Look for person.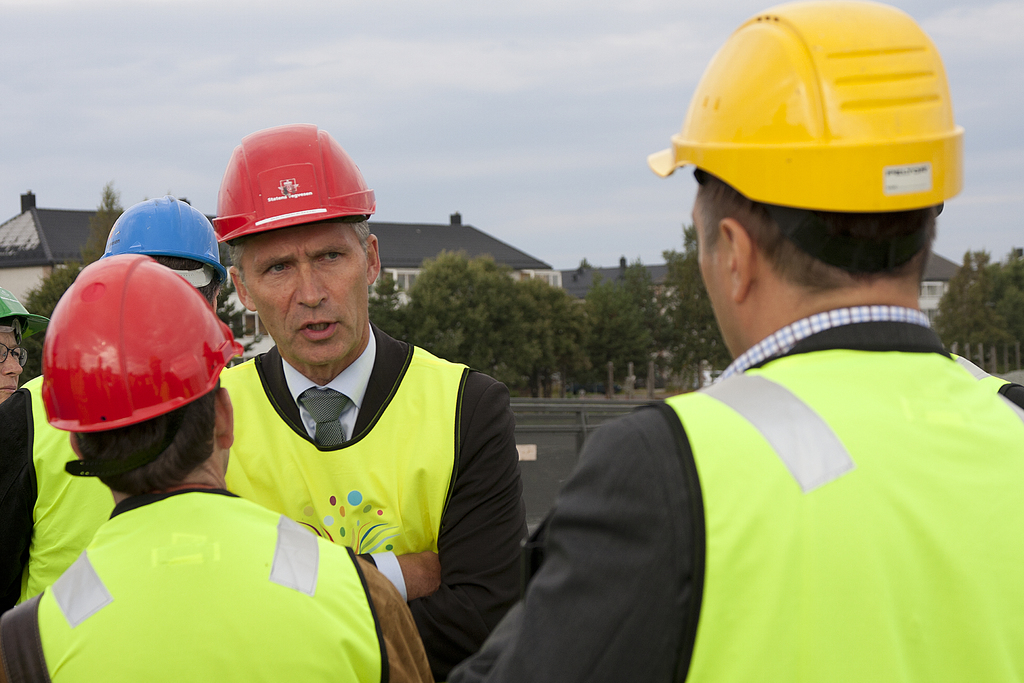
Found: [left=0, top=197, right=229, bottom=618].
